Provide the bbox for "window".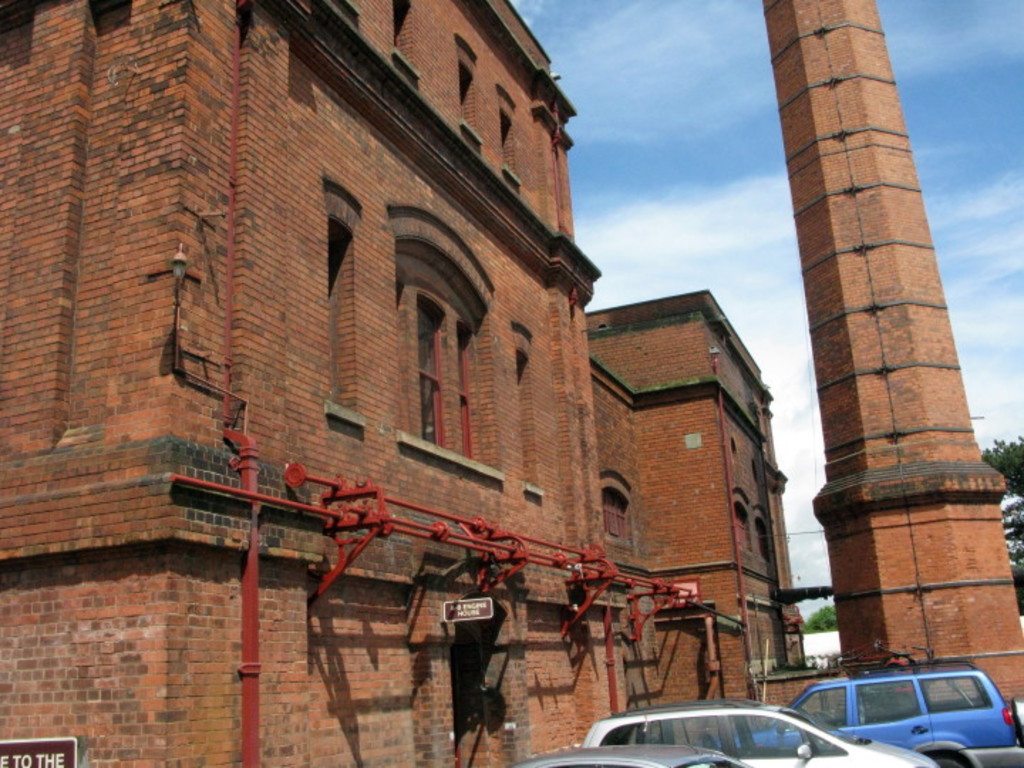
detection(321, 213, 366, 422).
